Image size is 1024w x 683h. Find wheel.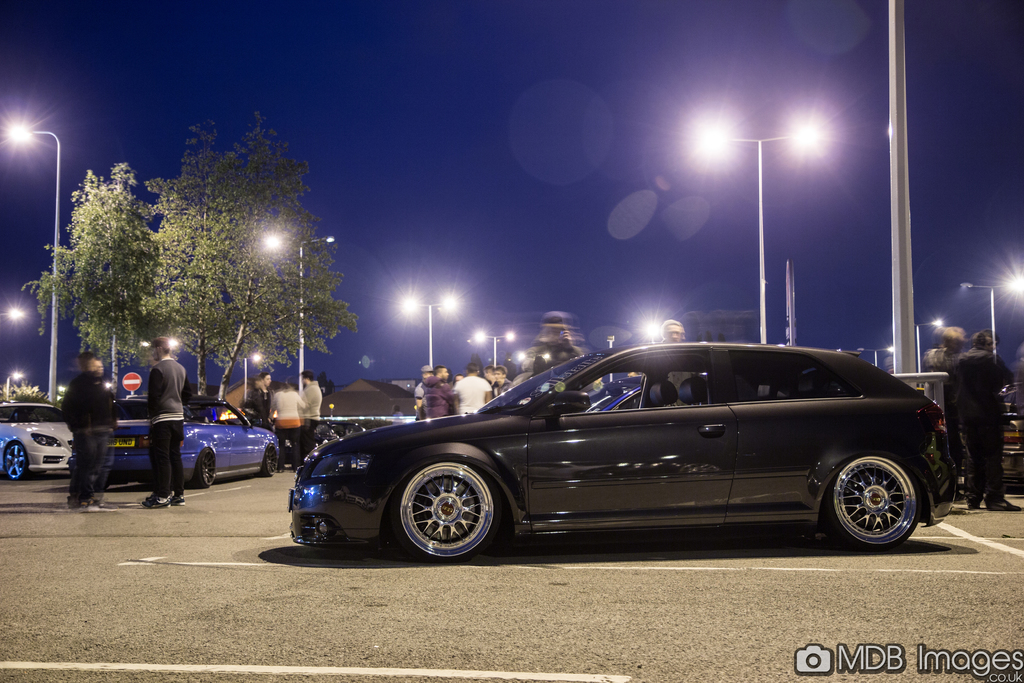
x1=264, y1=443, x2=279, y2=472.
